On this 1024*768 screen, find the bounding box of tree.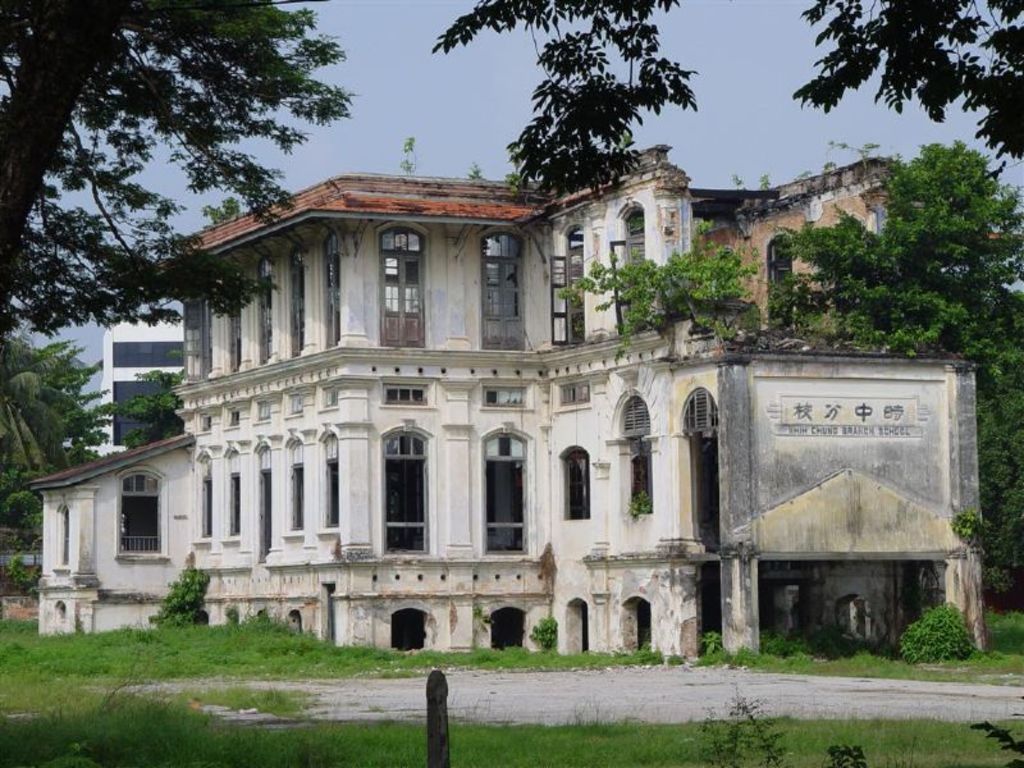
Bounding box: 430/0/1023/201.
